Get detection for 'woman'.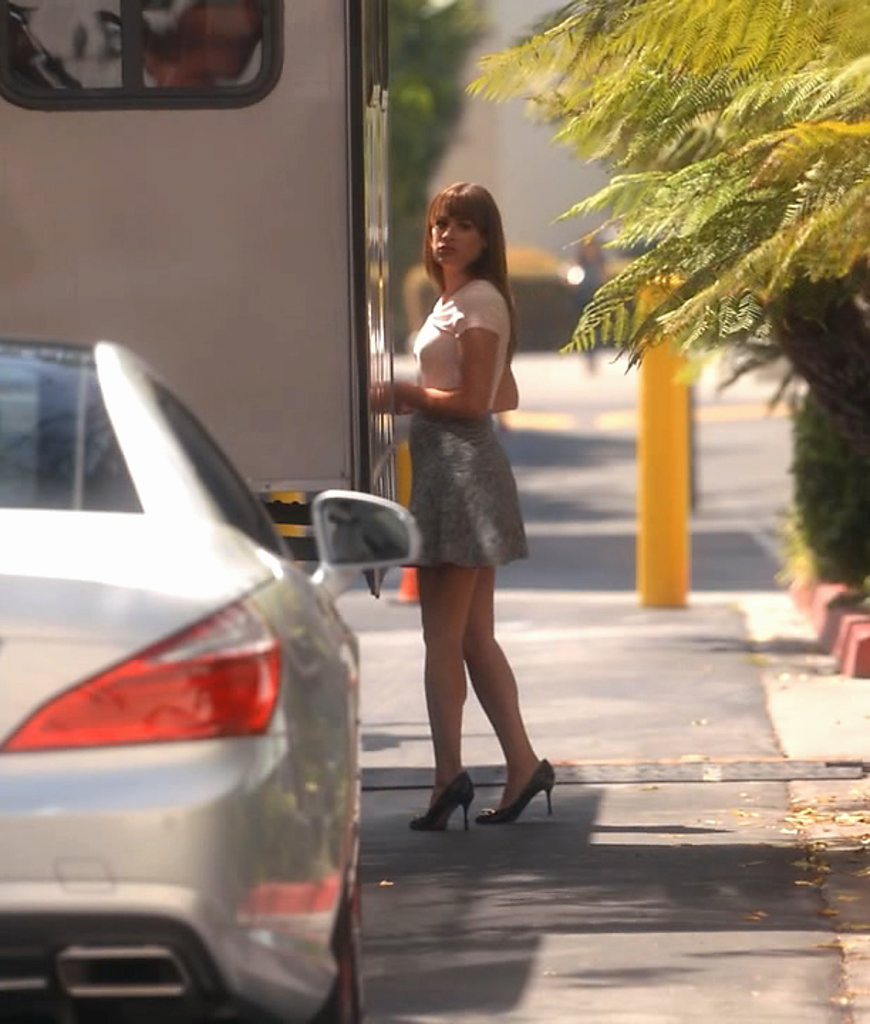
Detection: {"left": 388, "top": 182, "right": 556, "bottom": 828}.
